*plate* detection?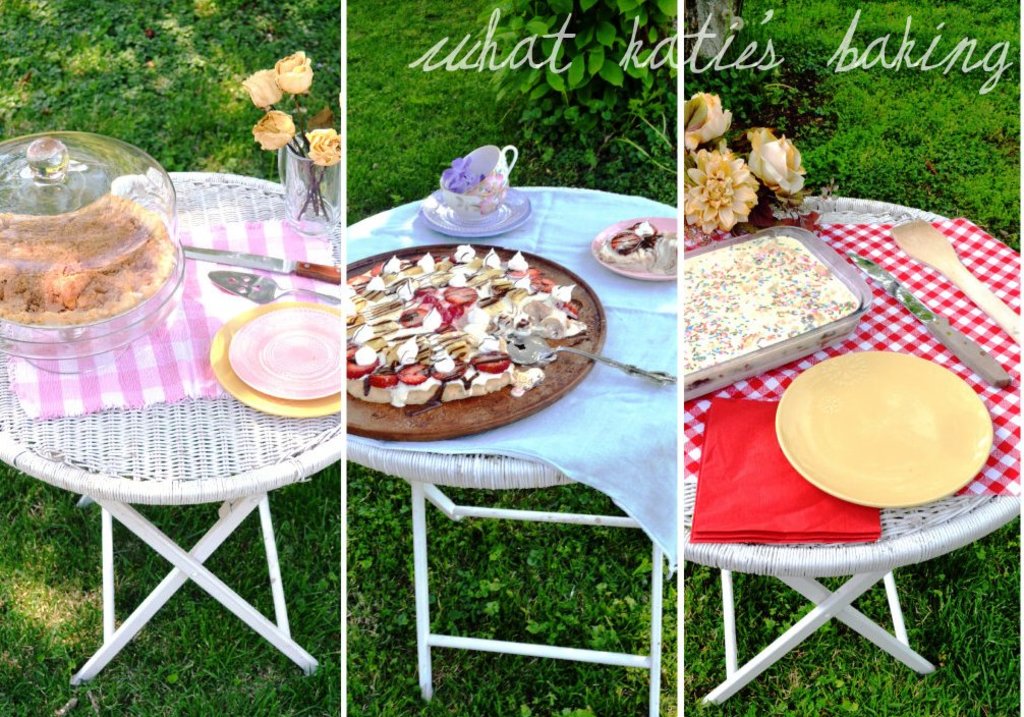
[206, 297, 346, 423]
